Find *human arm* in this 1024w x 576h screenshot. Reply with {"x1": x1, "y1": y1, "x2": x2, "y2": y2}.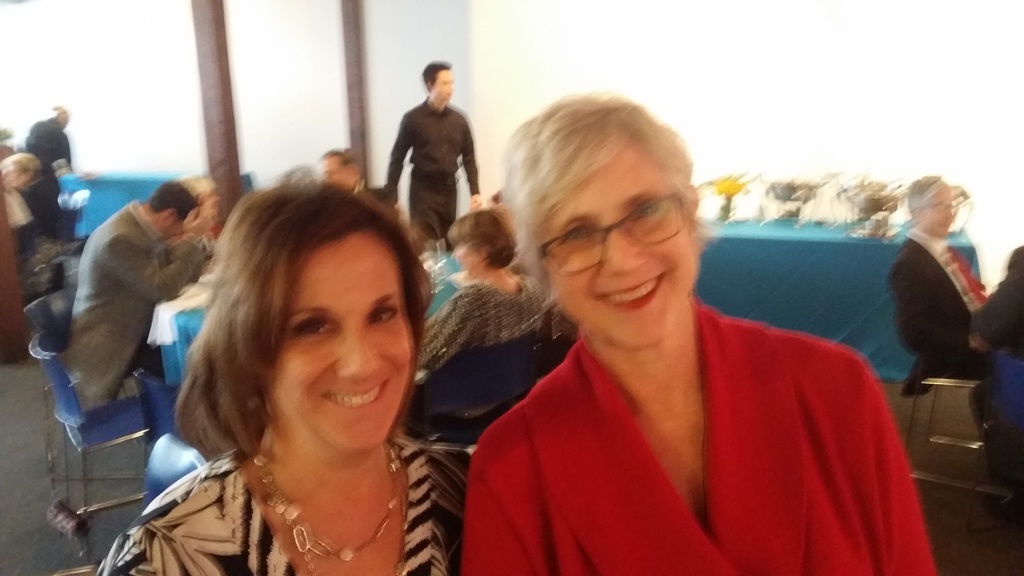
{"x1": 380, "y1": 115, "x2": 409, "y2": 201}.
